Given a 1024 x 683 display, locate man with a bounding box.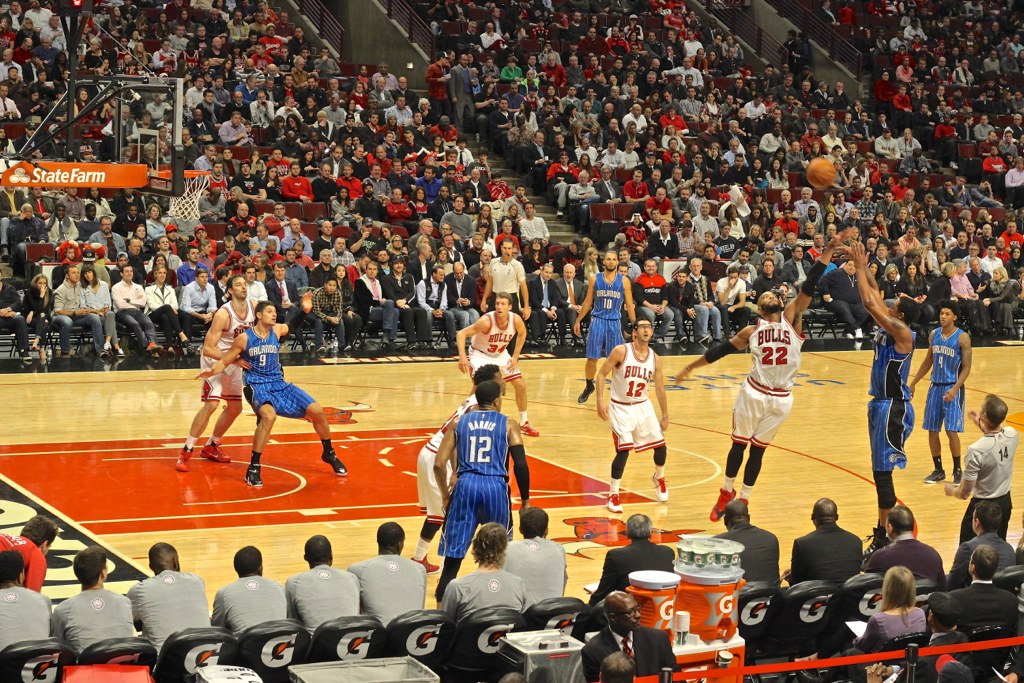
Located: left=919, top=43, right=931, bottom=58.
